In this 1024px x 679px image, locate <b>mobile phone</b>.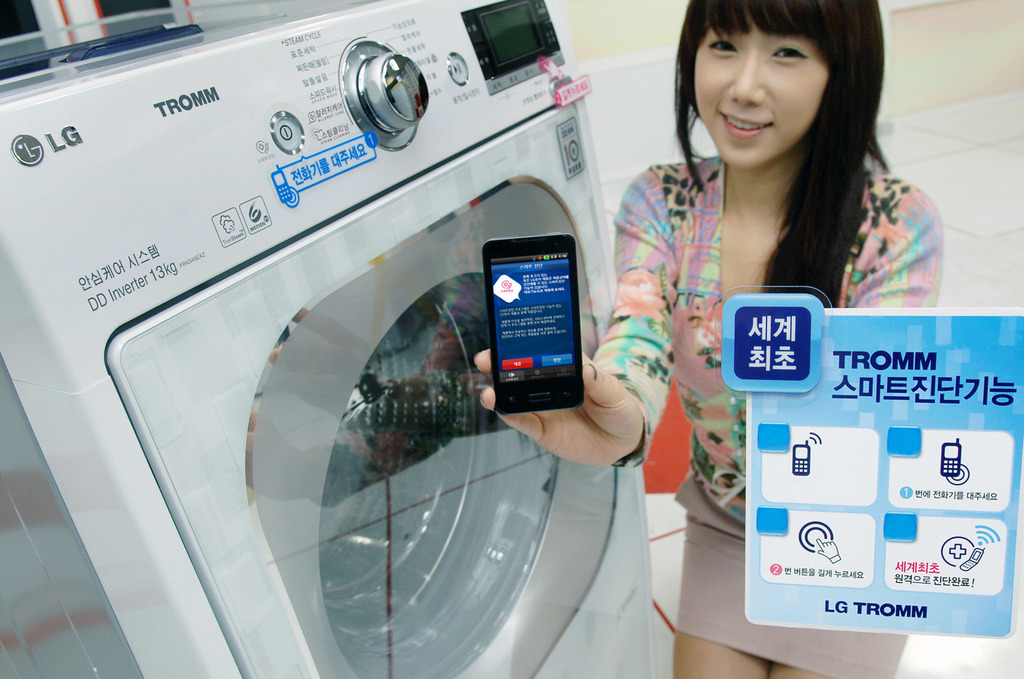
Bounding box: select_region(941, 436, 963, 475).
